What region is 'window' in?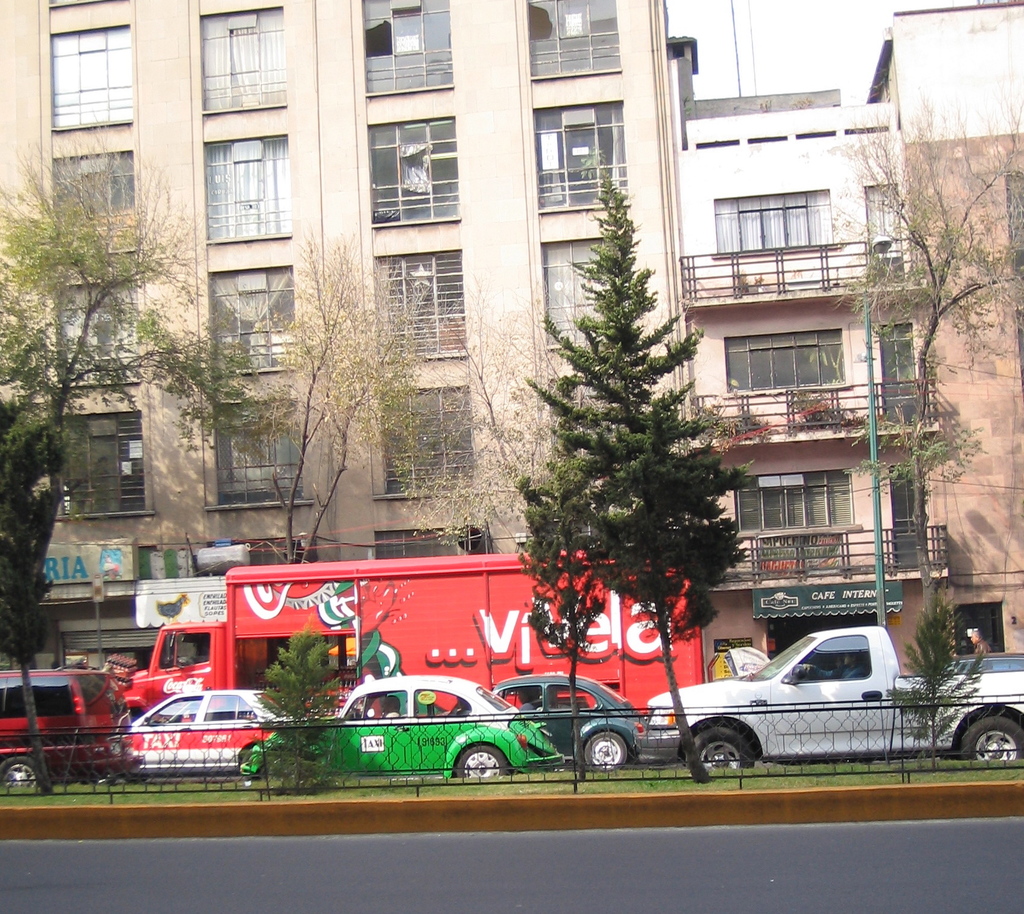
left=953, top=602, right=1006, bottom=659.
